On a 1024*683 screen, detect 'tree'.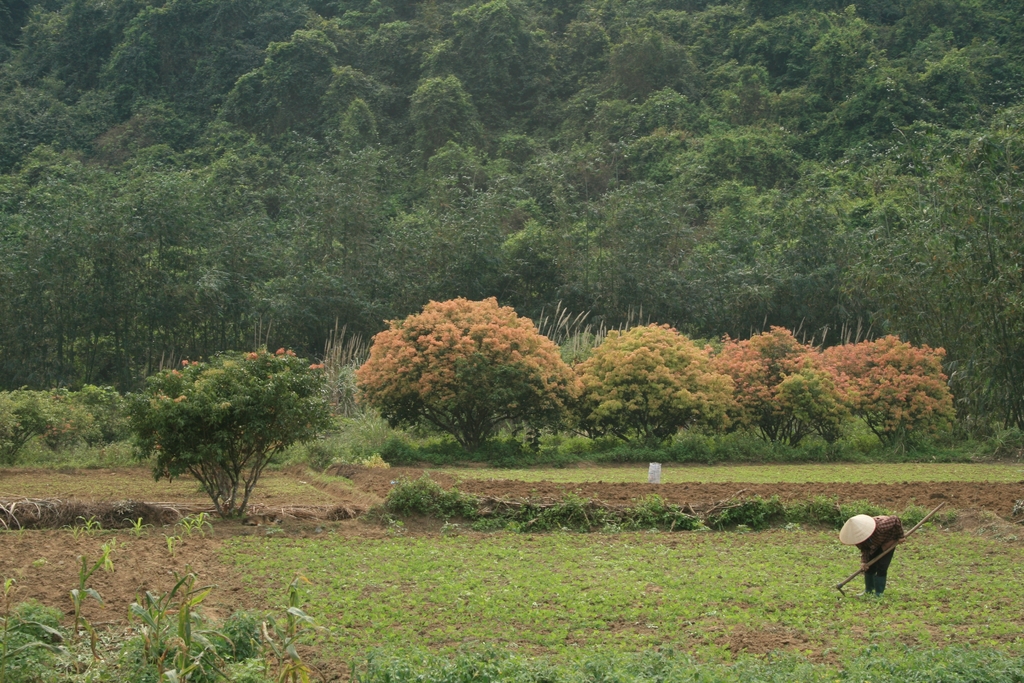
Rect(0, 378, 53, 466).
